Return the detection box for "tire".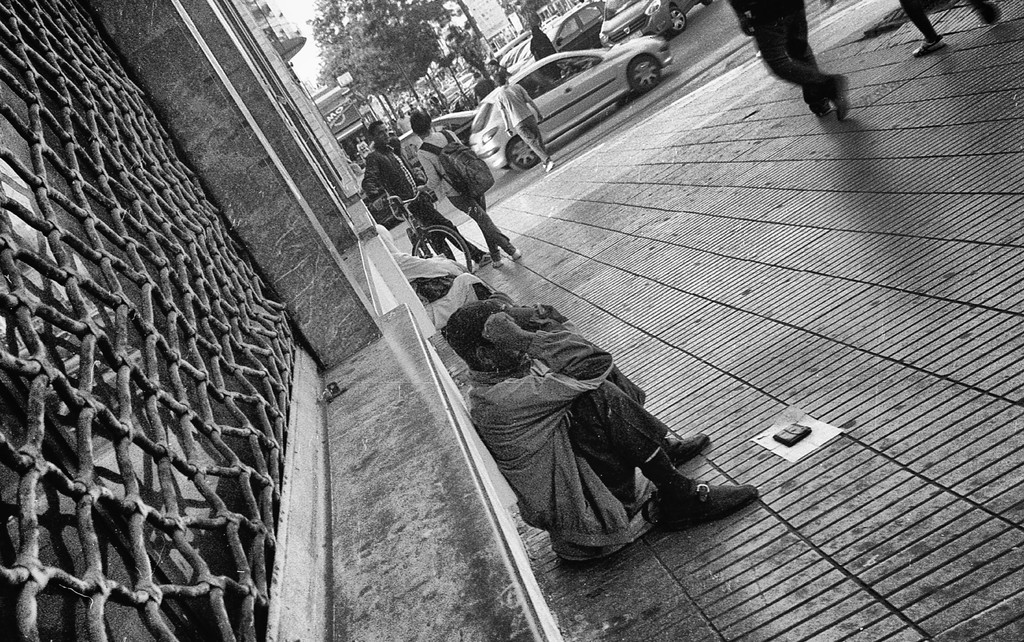
BBox(669, 10, 685, 29).
